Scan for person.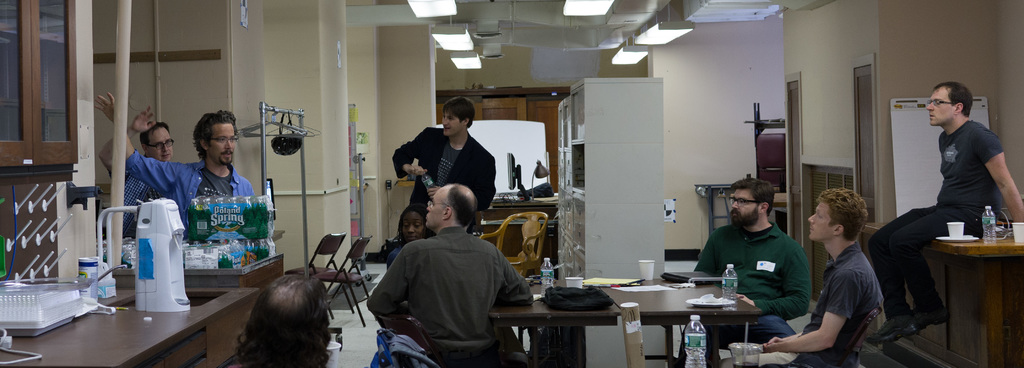
Scan result: BBox(92, 92, 252, 243).
